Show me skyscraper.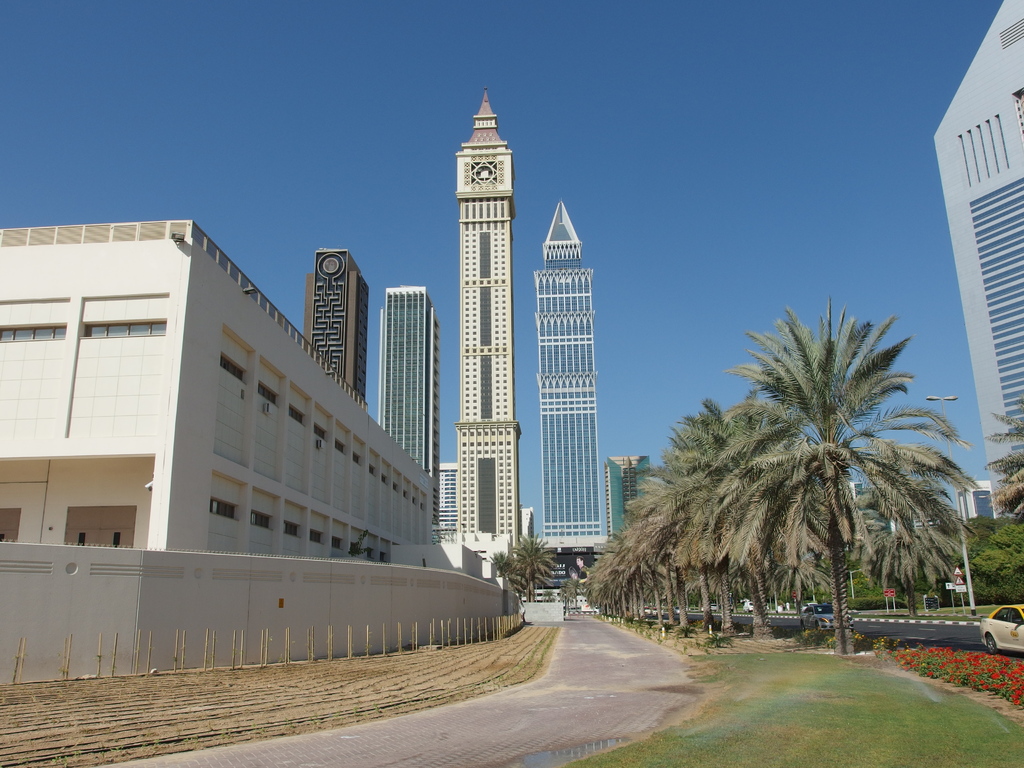
skyscraper is here: Rect(378, 284, 440, 524).
